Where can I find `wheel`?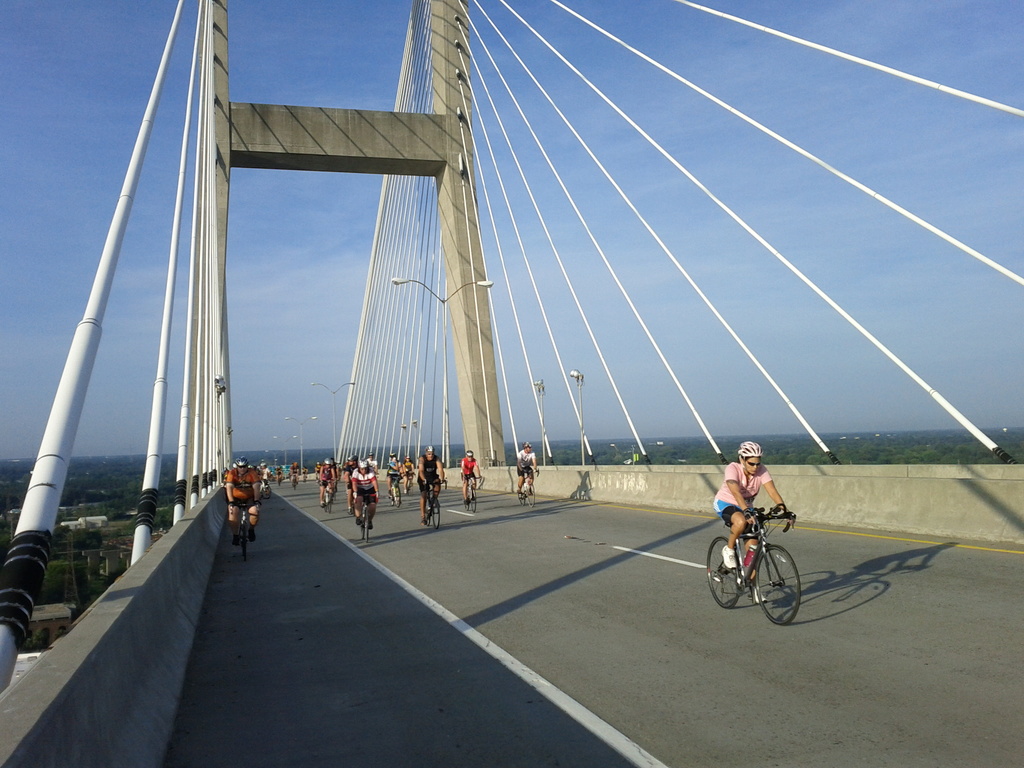
You can find it at box=[365, 508, 370, 545].
